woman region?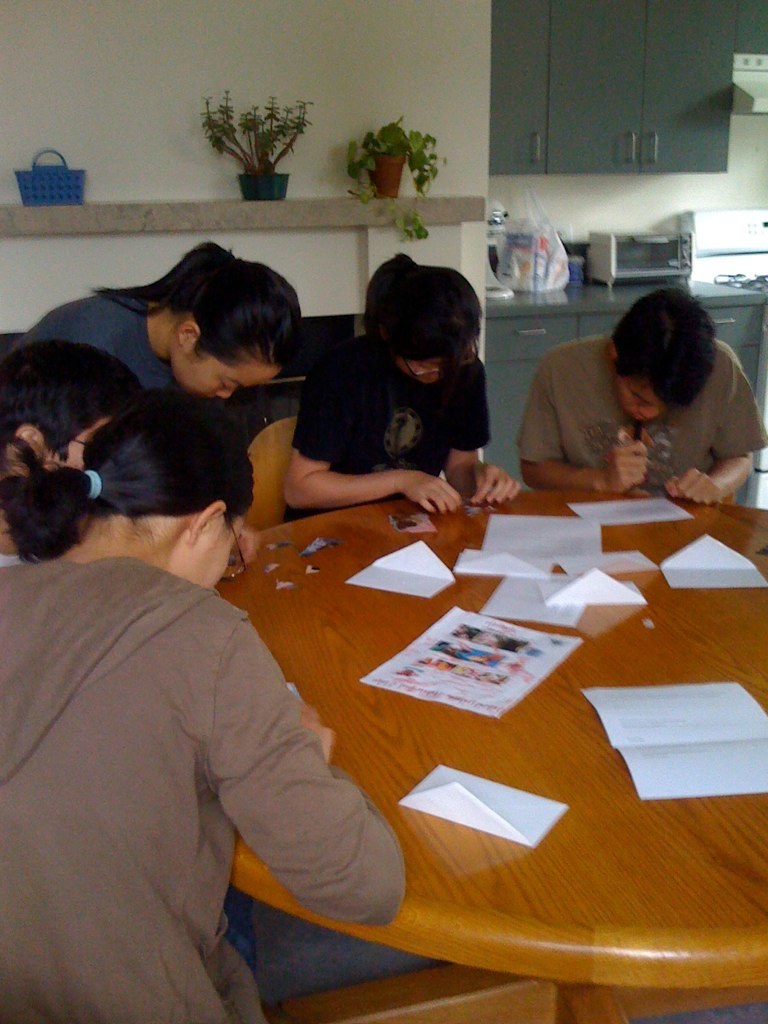
[x1=0, y1=387, x2=483, y2=1023]
